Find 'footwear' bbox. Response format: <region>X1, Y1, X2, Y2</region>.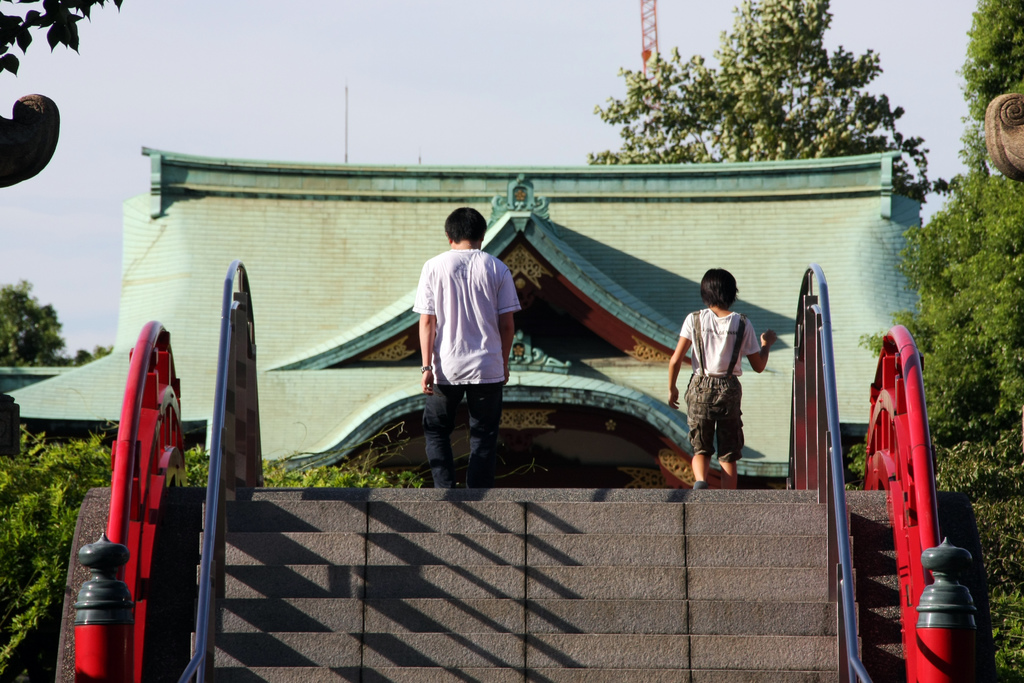
<region>692, 478, 710, 488</region>.
